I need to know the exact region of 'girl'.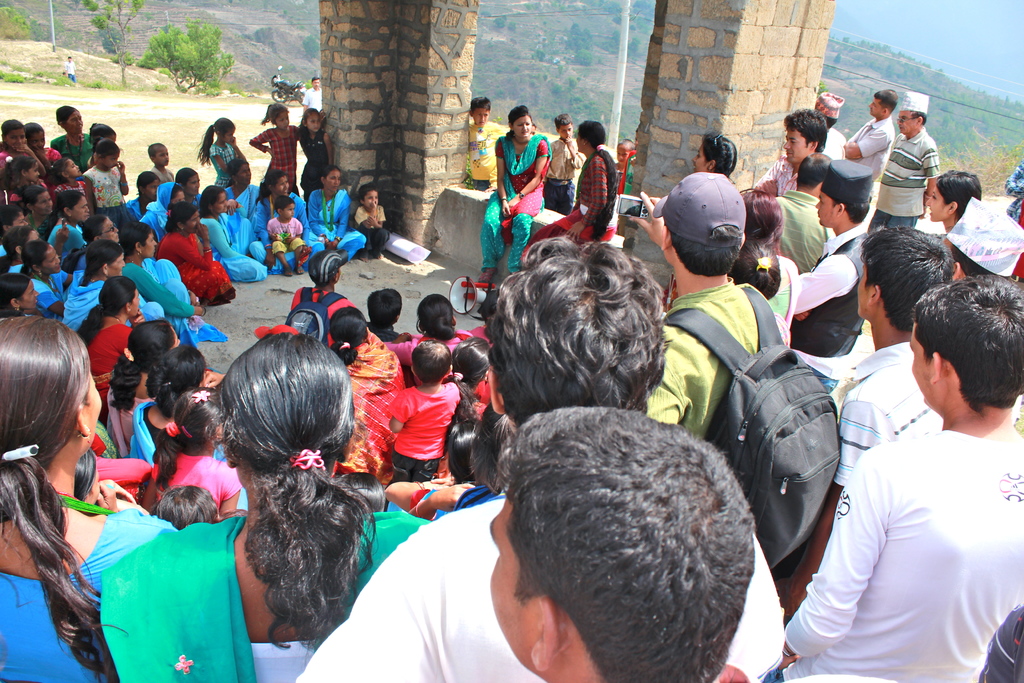
Region: 196, 117, 248, 187.
